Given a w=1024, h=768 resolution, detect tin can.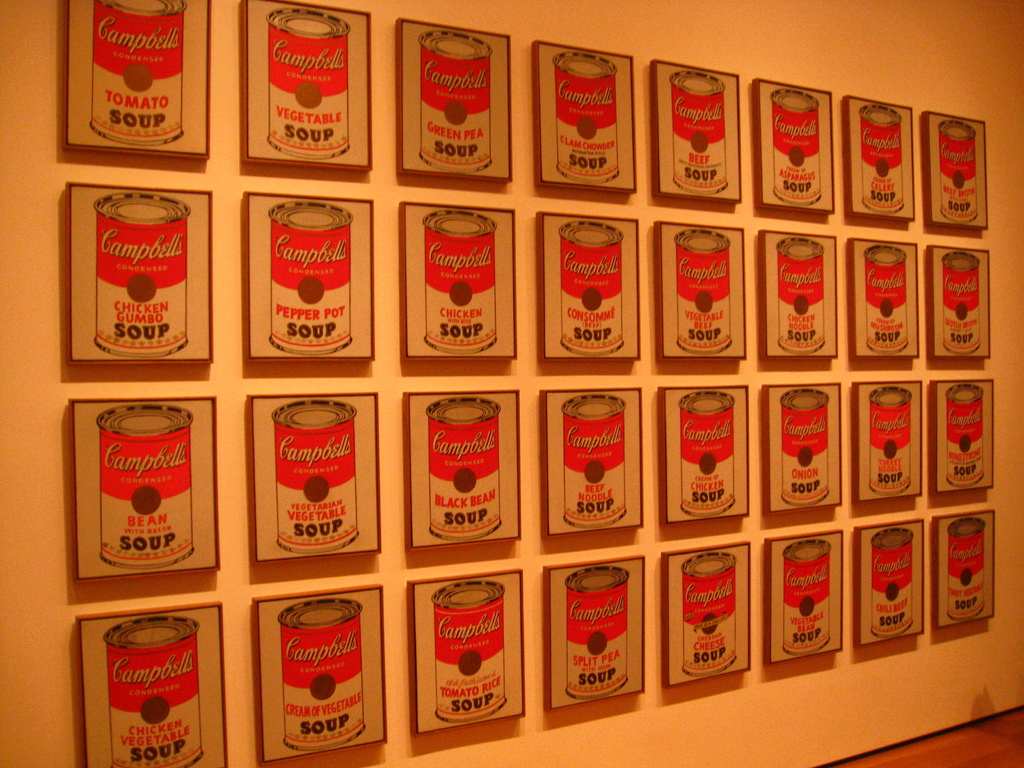
[left=678, top=547, right=746, bottom=691].
